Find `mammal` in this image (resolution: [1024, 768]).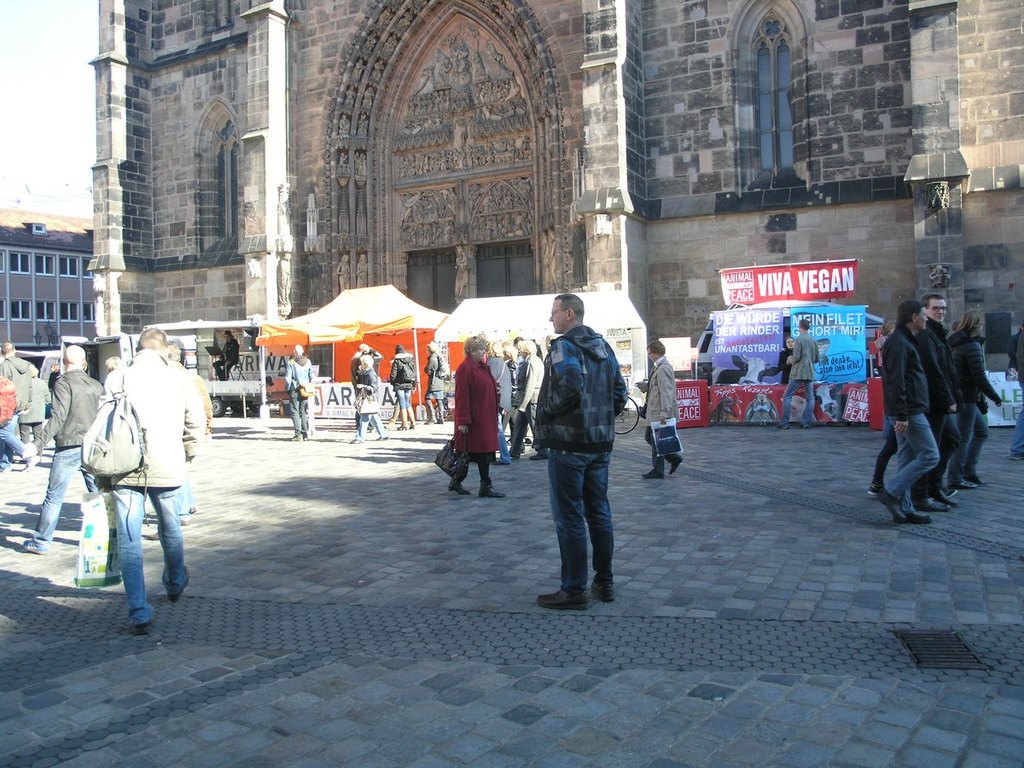
{"x1": 878, "y1": 291, "x2": 969, "y2": 513}.
